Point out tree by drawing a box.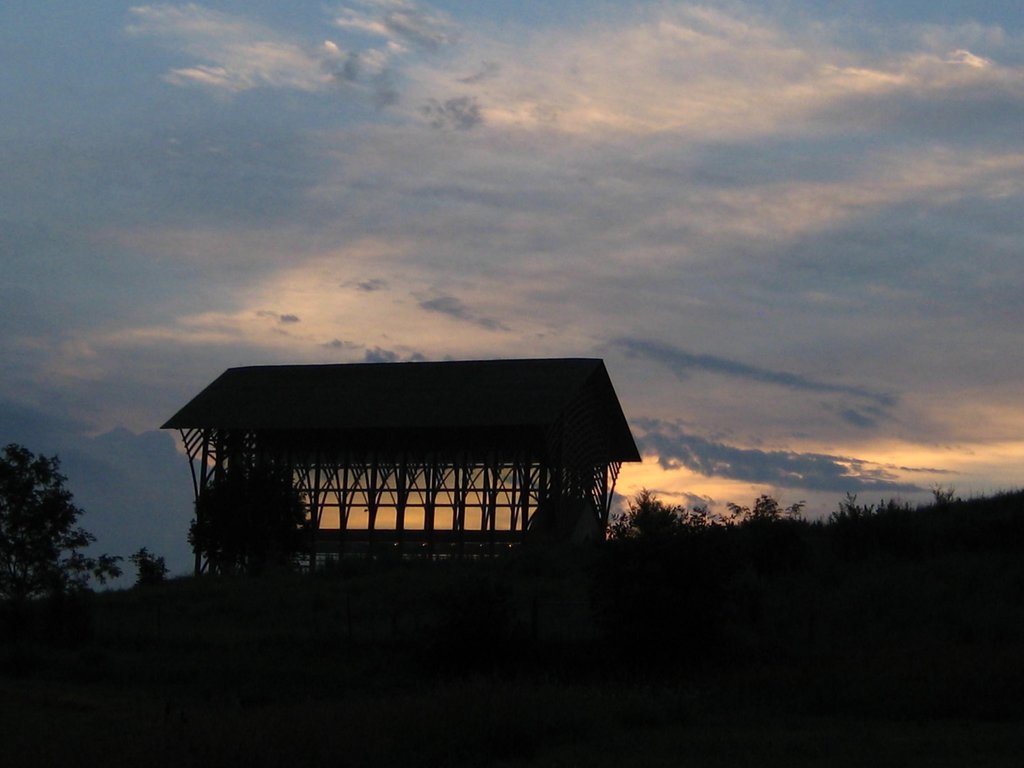
611 484 697 547.
